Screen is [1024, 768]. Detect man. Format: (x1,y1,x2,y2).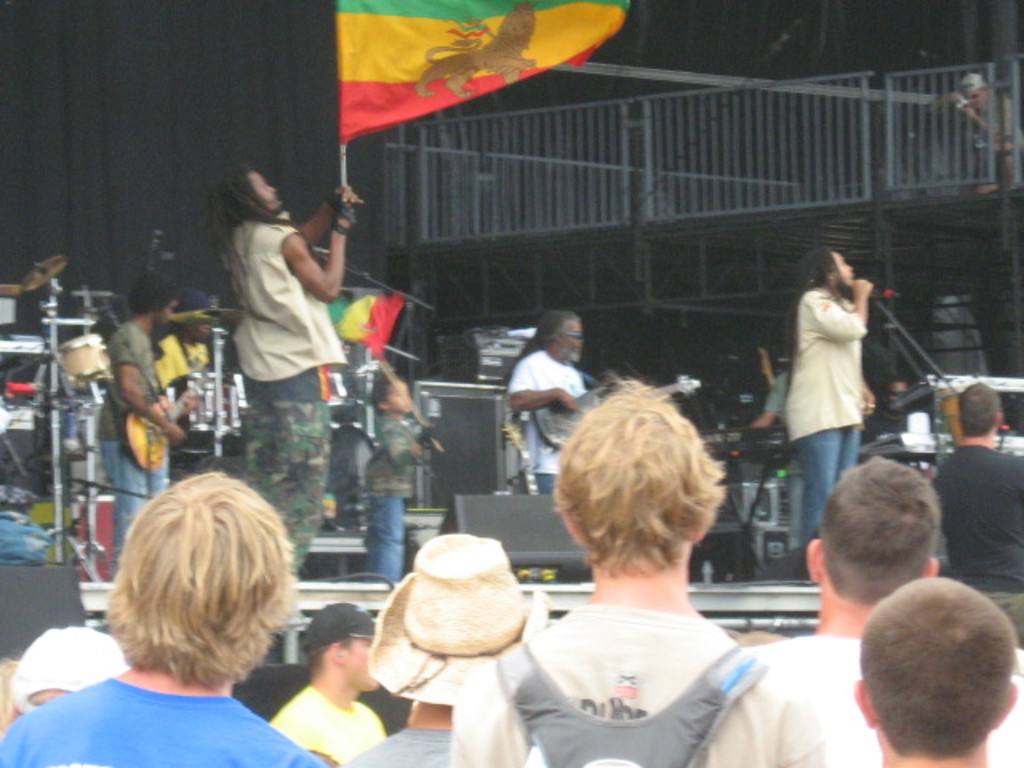
(0,466,325,766).
